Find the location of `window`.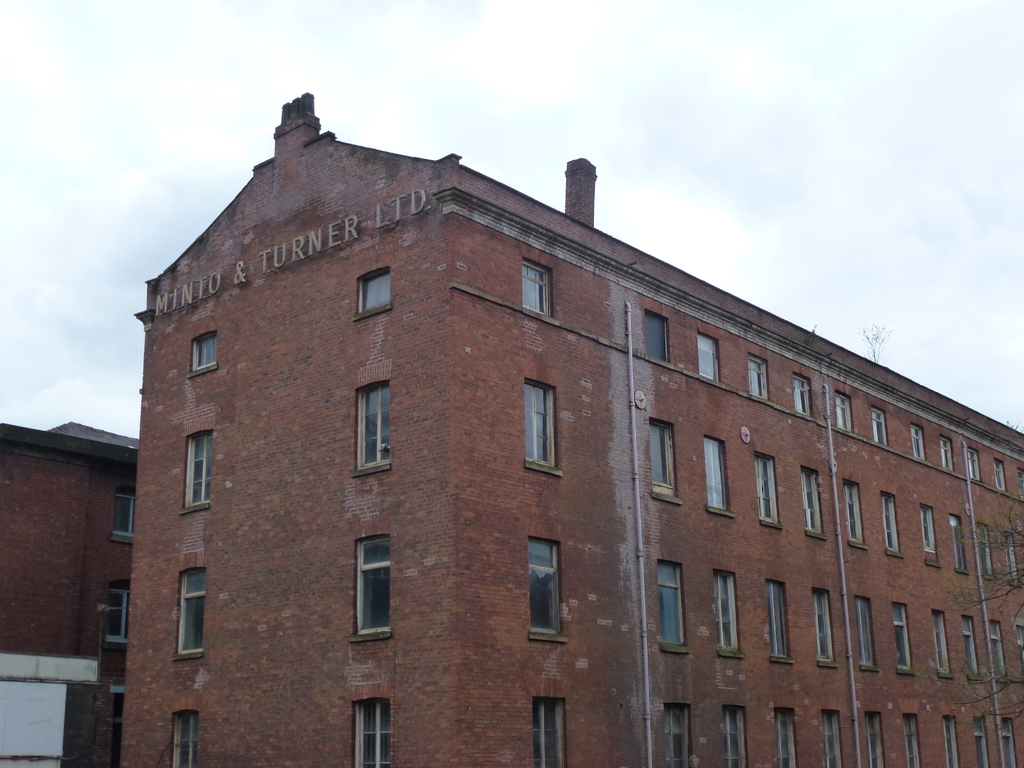
Location: box(977, 524, 994, 579).
